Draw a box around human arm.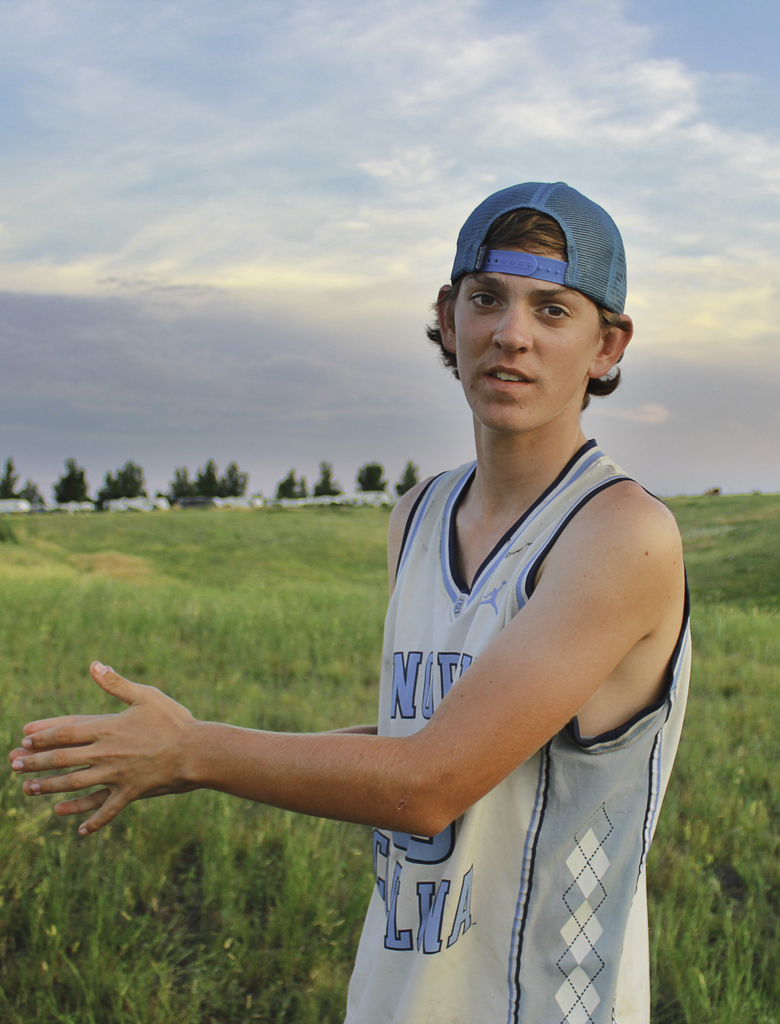
BBox(302, 470, 693, 879).
